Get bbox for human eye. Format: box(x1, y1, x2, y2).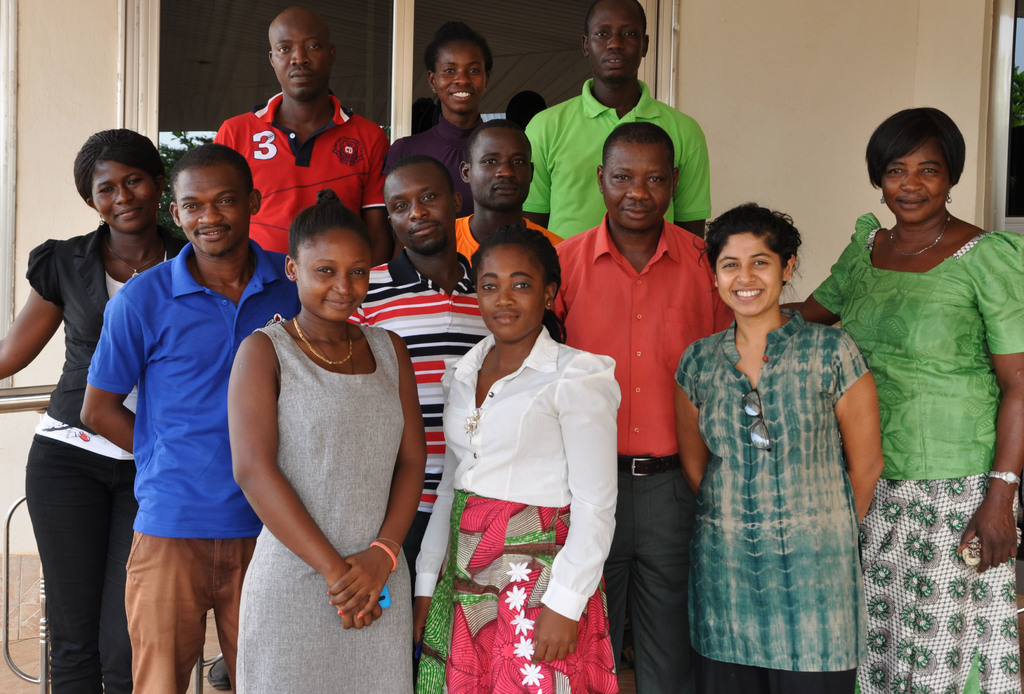
box(622, 29, 636, 37).
